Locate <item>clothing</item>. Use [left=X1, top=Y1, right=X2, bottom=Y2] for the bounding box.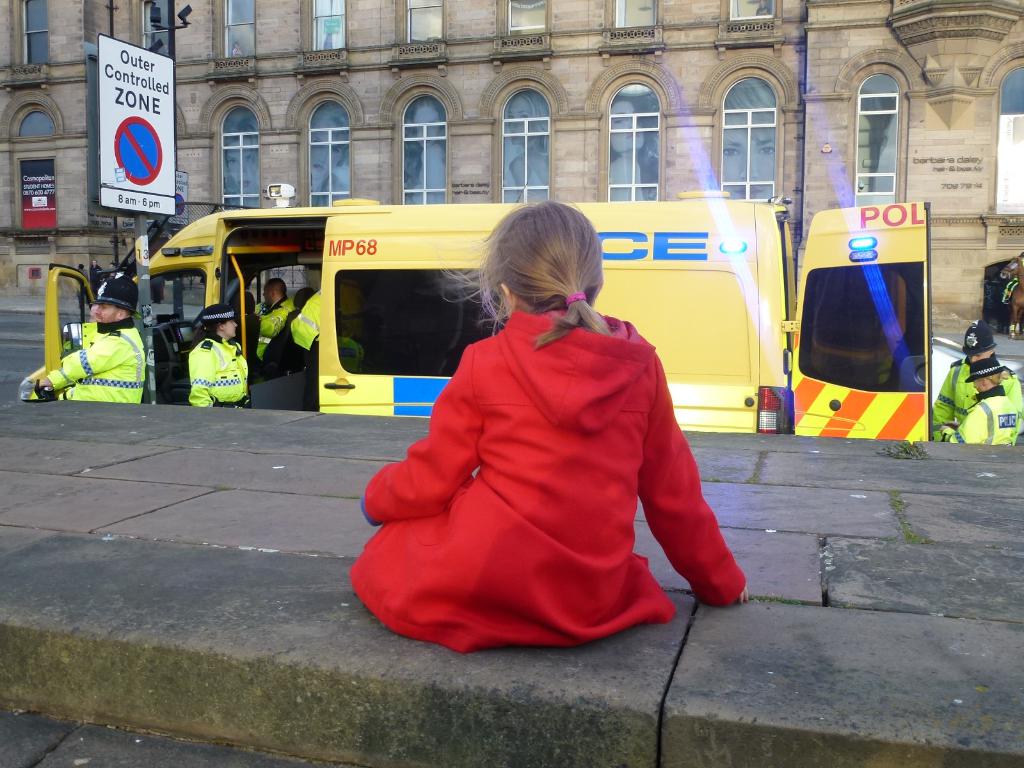
[left=253, top=299, right=292, bottom=360].
